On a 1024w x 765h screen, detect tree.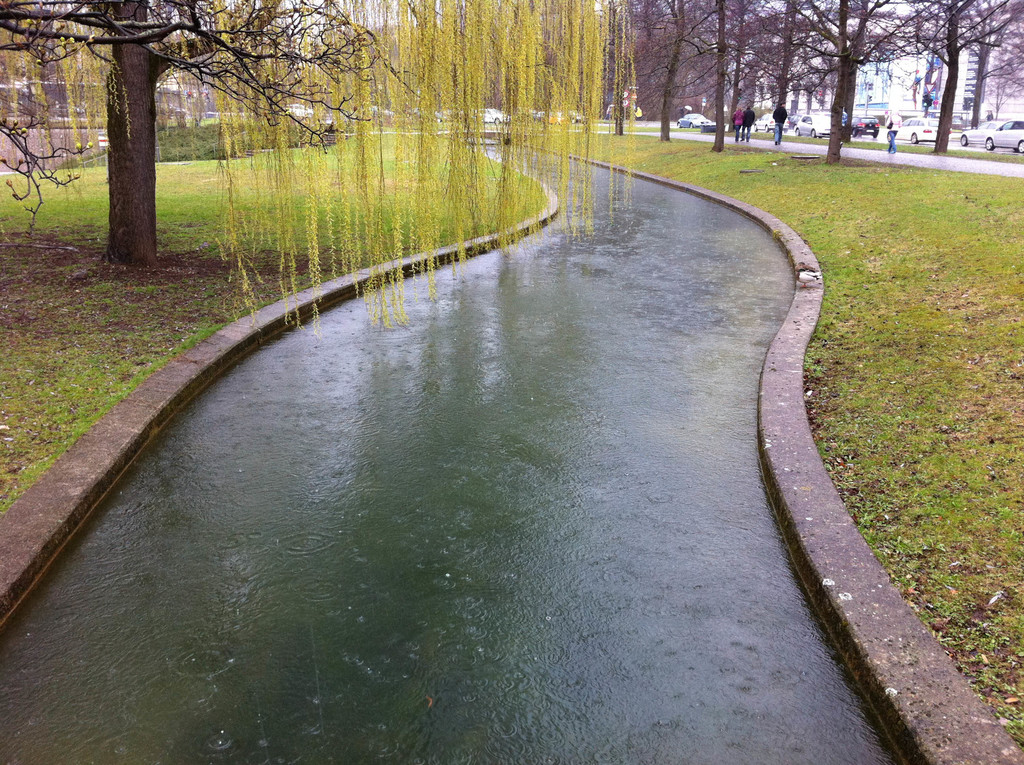
<region>675, 0, 780, 159</region>.
